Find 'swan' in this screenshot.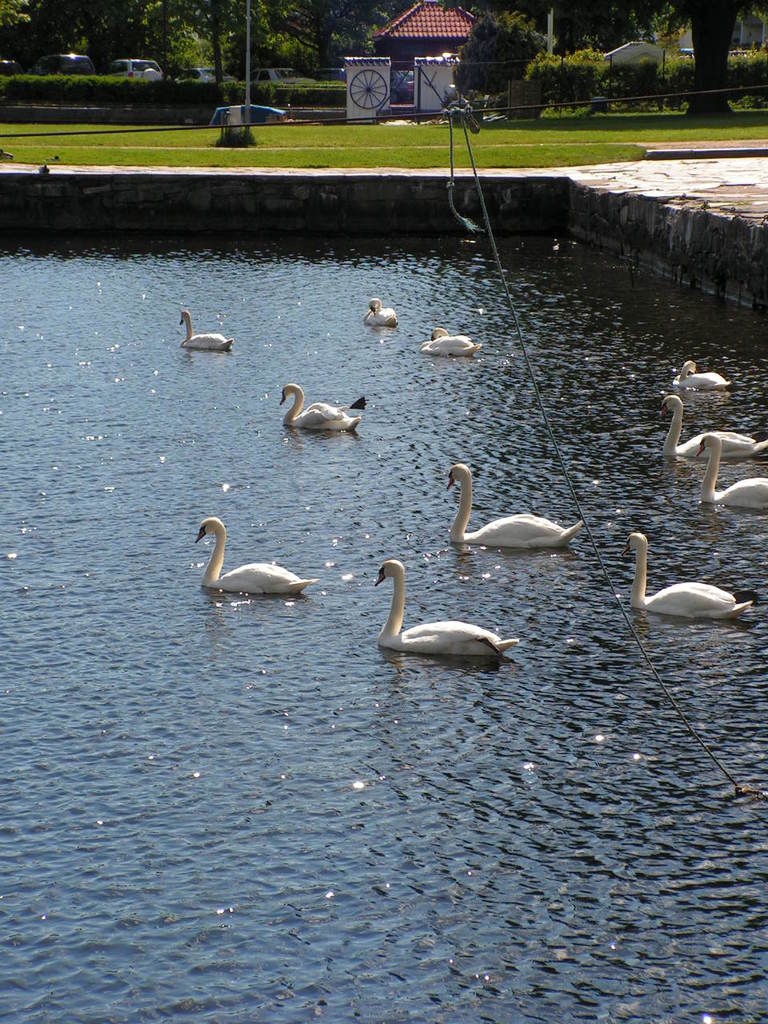
The bounding box for 'swan' is {"x1": 276, "y1": 380, "x2": 362, "y2": 433}.
